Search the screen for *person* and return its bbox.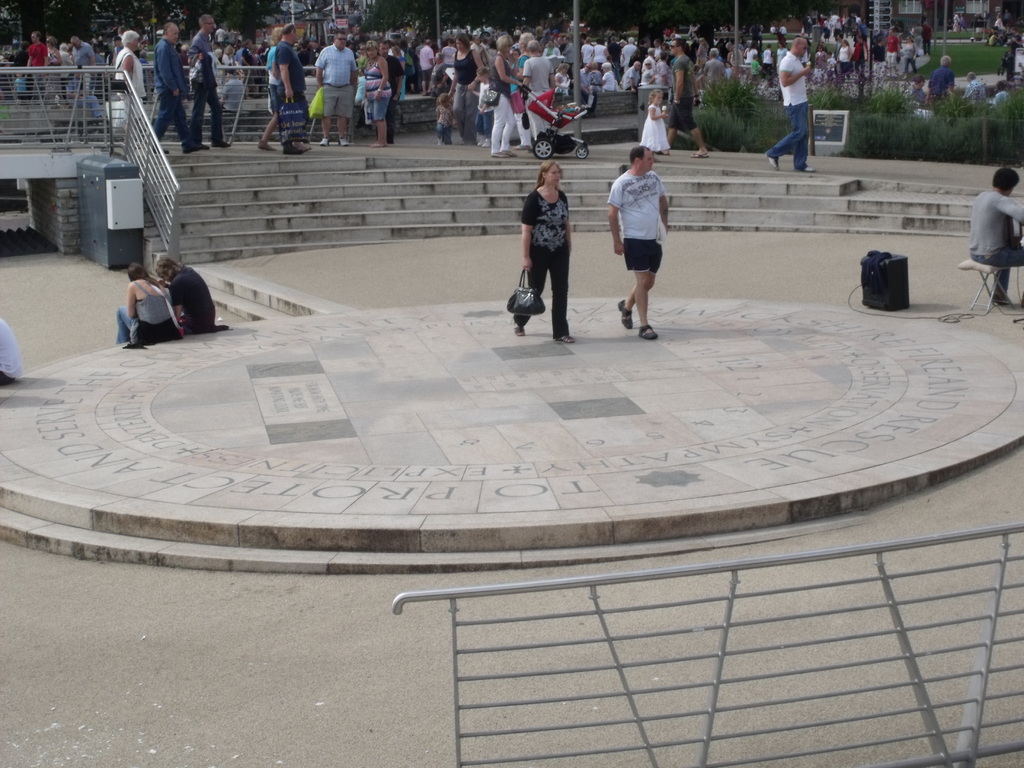
Found: (111, 29, 145, 152).
